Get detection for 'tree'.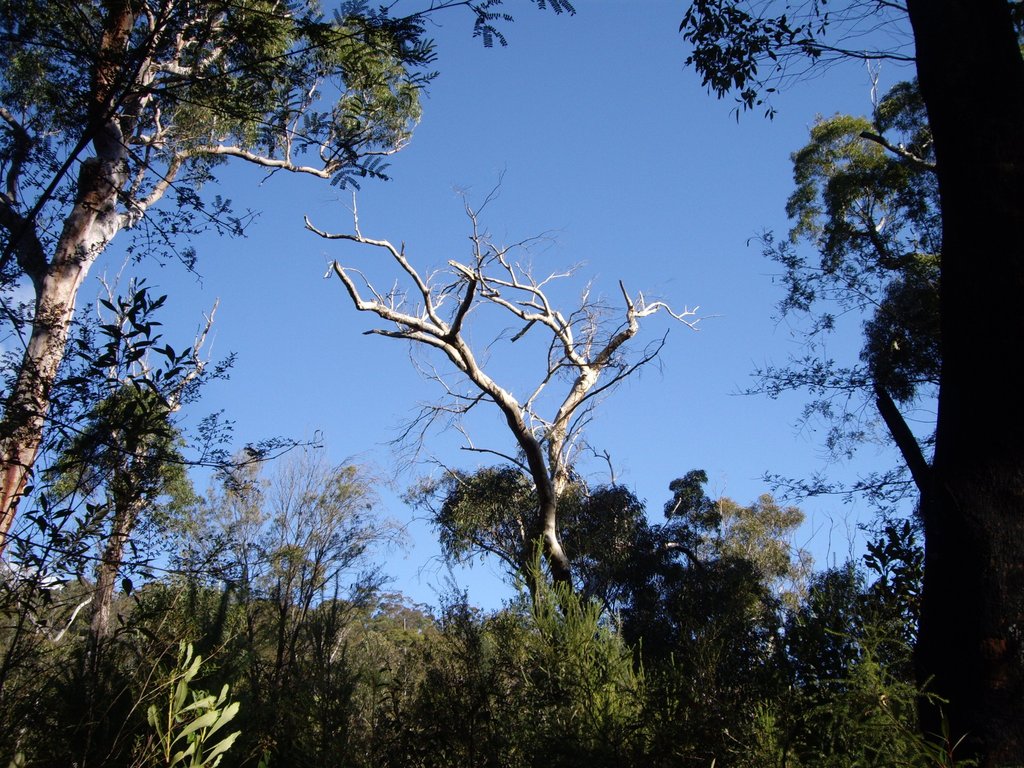
Detection: 675, 0, 1023, 767.
